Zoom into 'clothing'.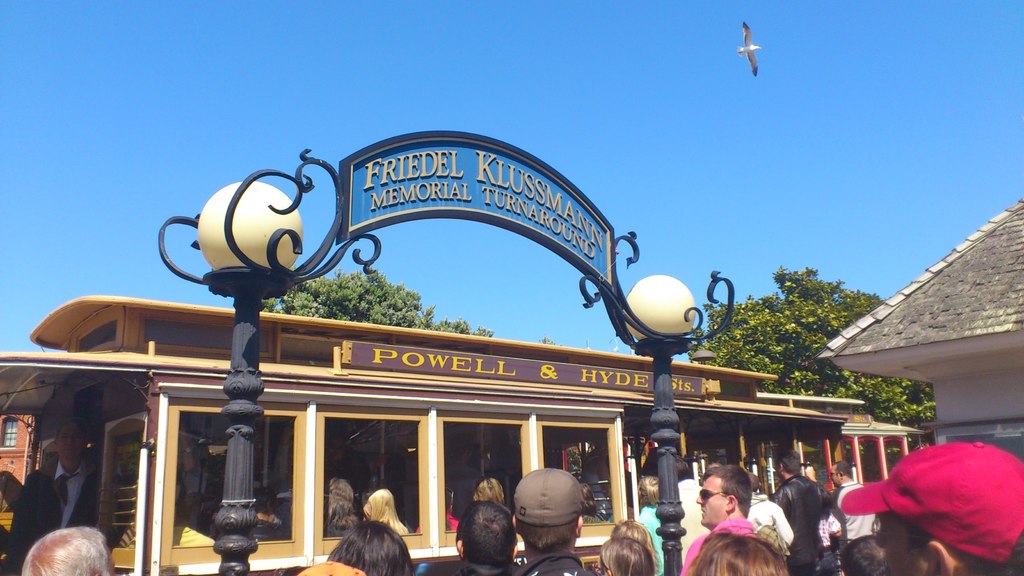
Zoom target: x1=445, y1=464, x2=479, y2=521.
